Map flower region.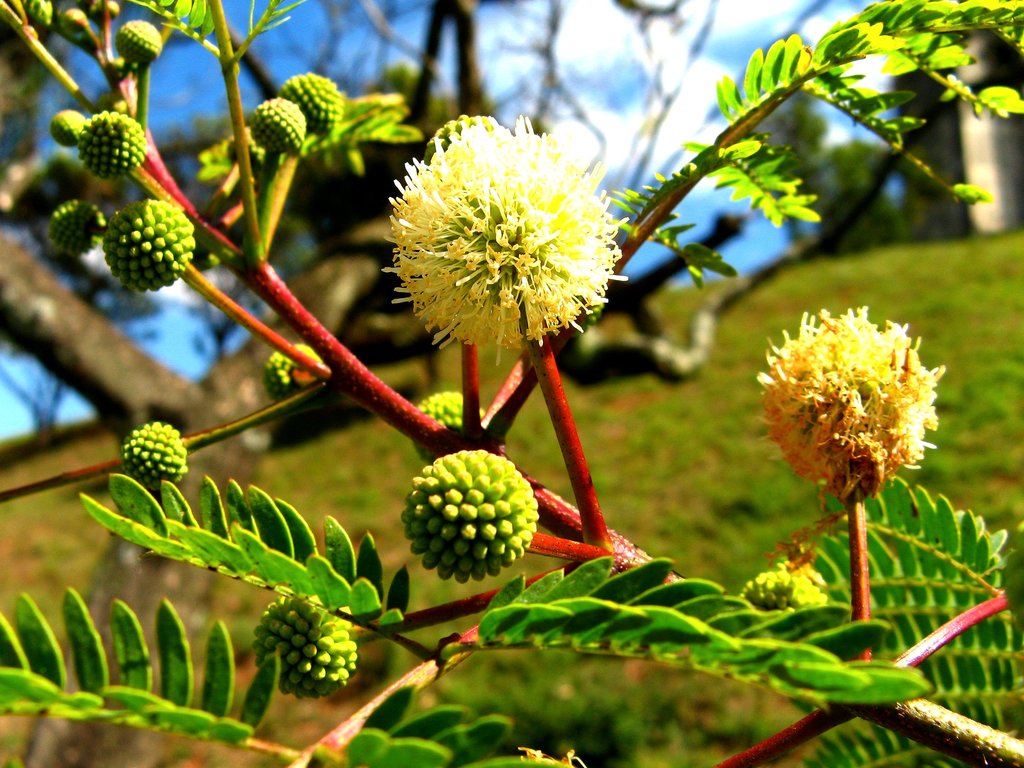
Mapped to 753,302,951,575.
